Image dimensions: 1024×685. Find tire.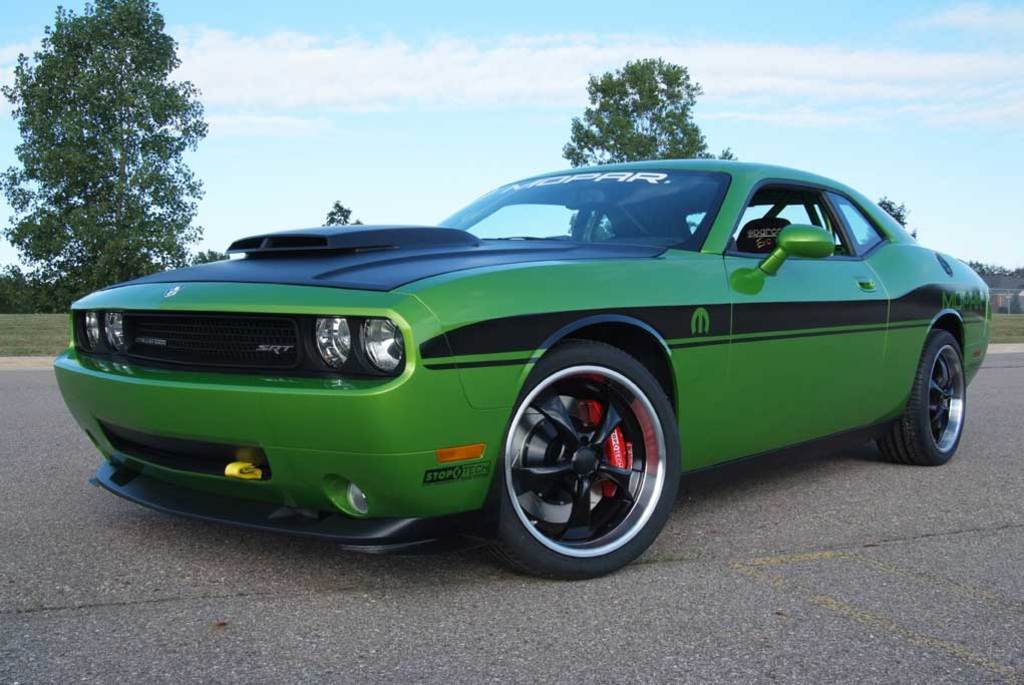
<box>499,332,684,572</box>.
